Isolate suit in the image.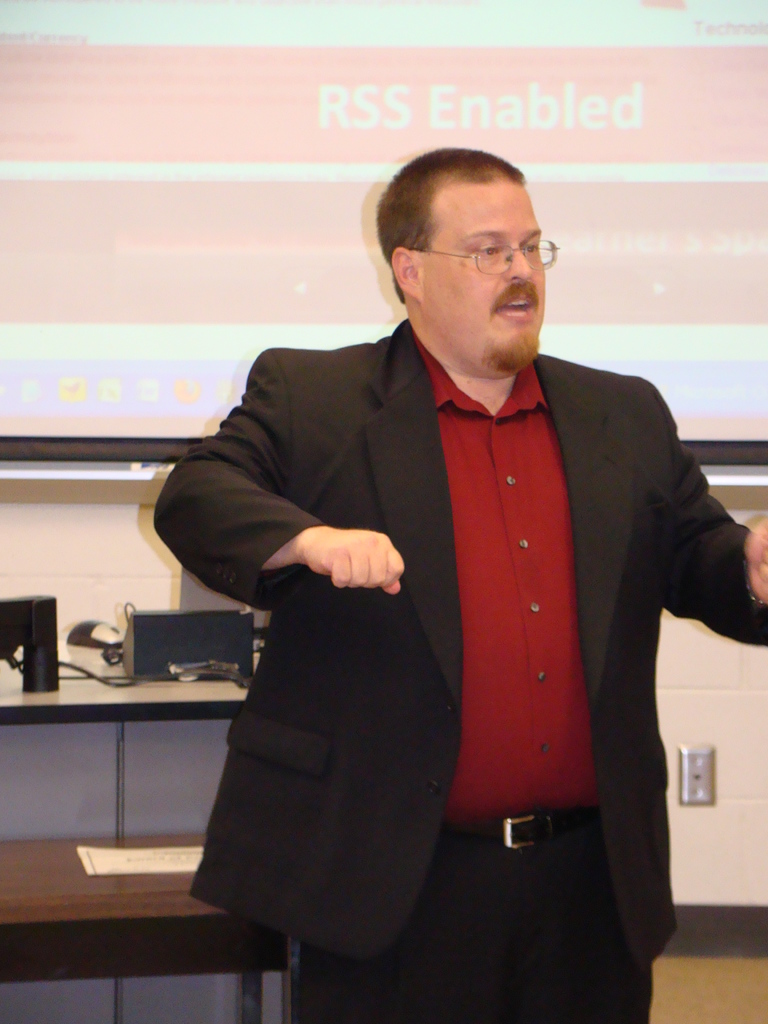
Isolated region: box(150, 319, 767, 1023).
